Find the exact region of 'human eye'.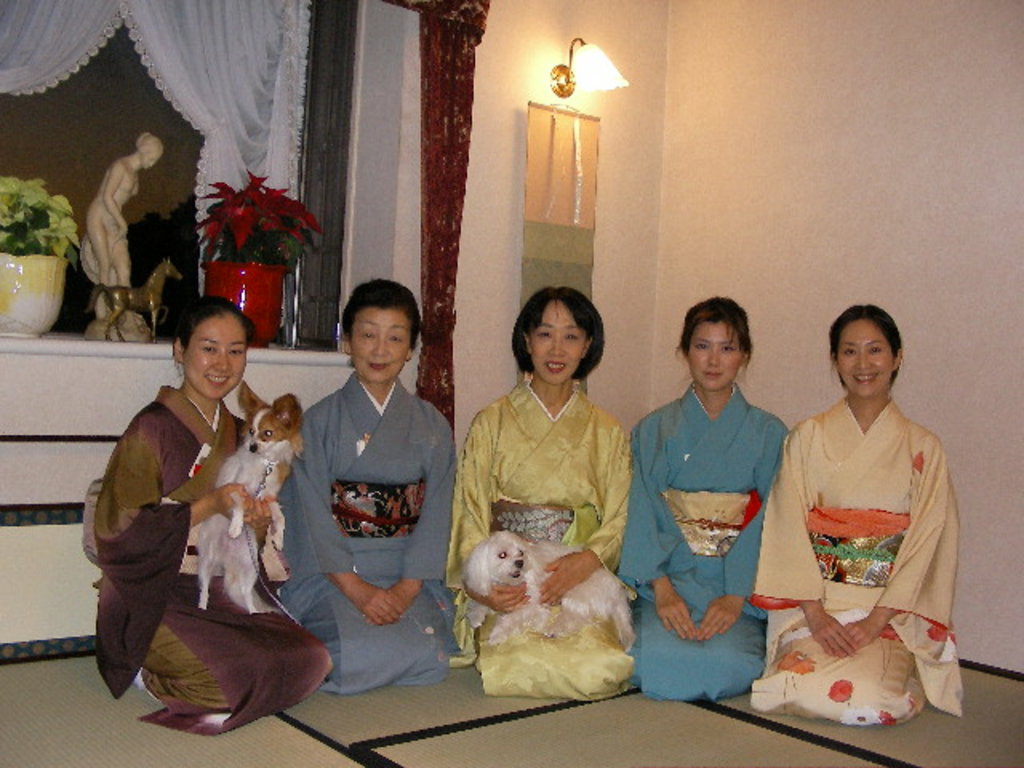
Exact region: bbox(536, 328, 550, 339).
